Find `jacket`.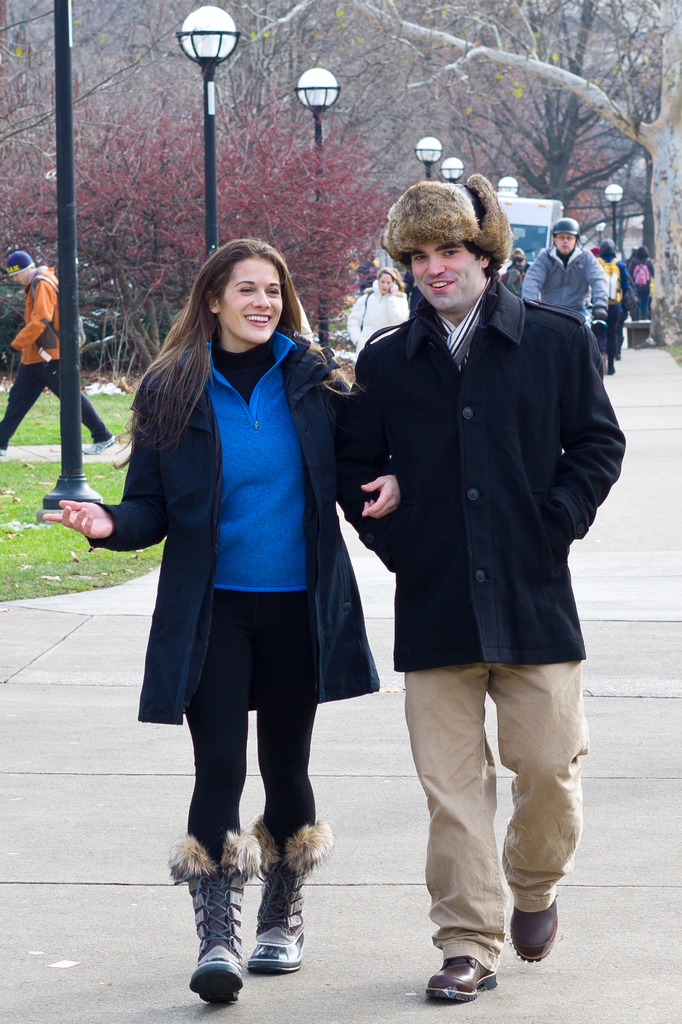
bbox=(330, 268, 629, 669).
